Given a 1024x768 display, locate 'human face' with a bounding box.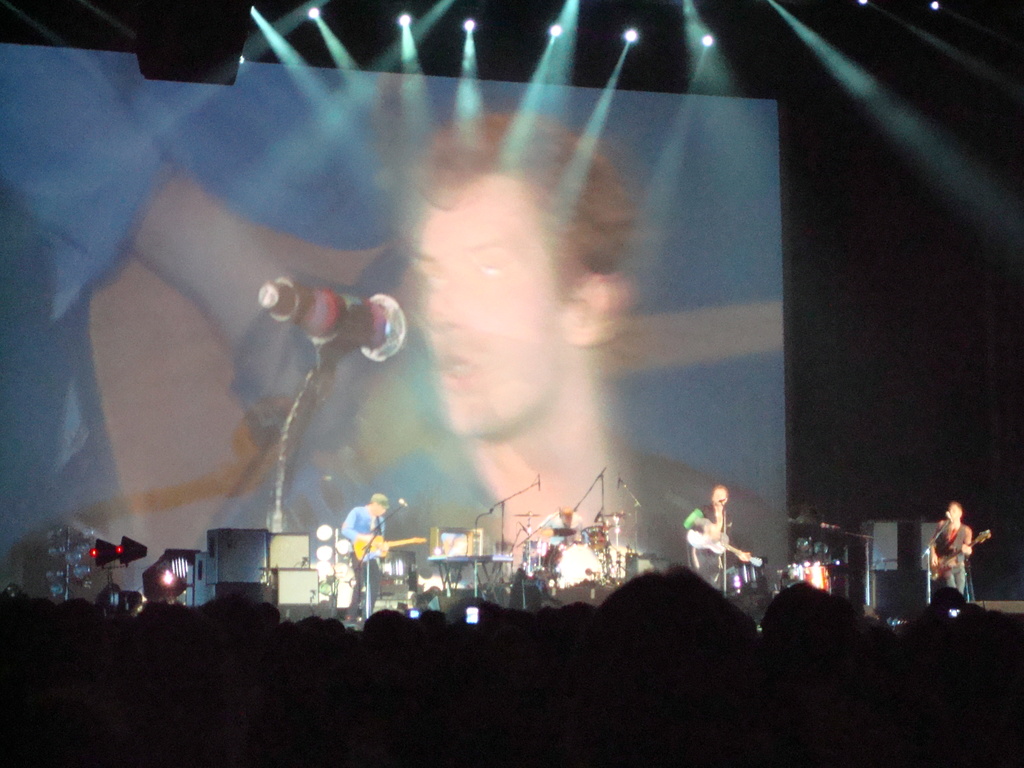
Located: BBox(408, 181, 566, 436).
